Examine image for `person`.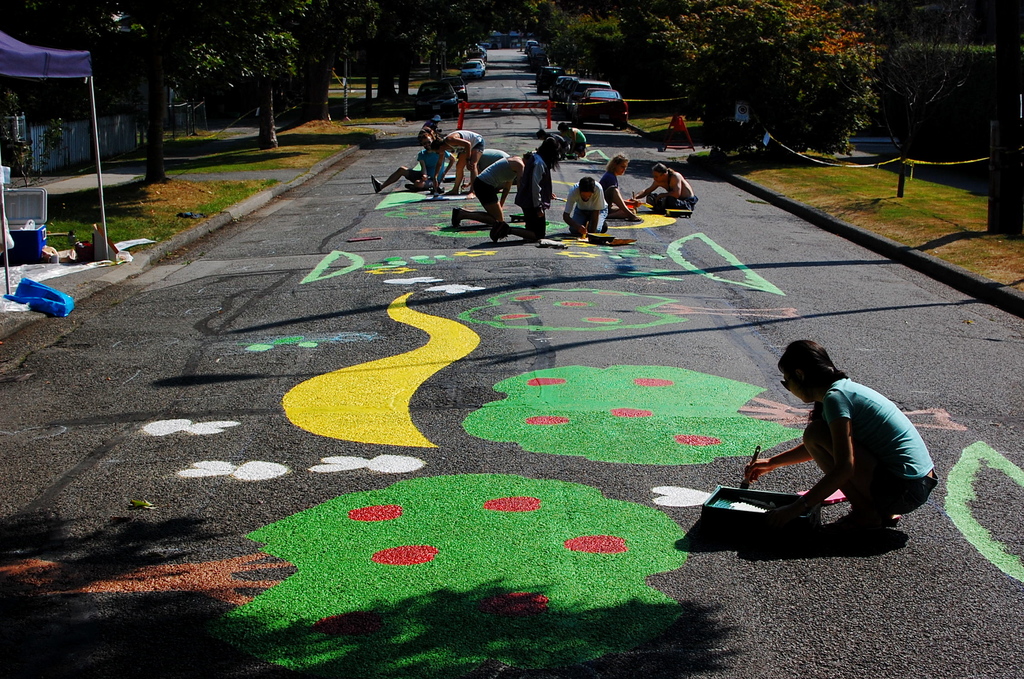
Examination result: x1=371 y1=127 x2=454 y2=200.
